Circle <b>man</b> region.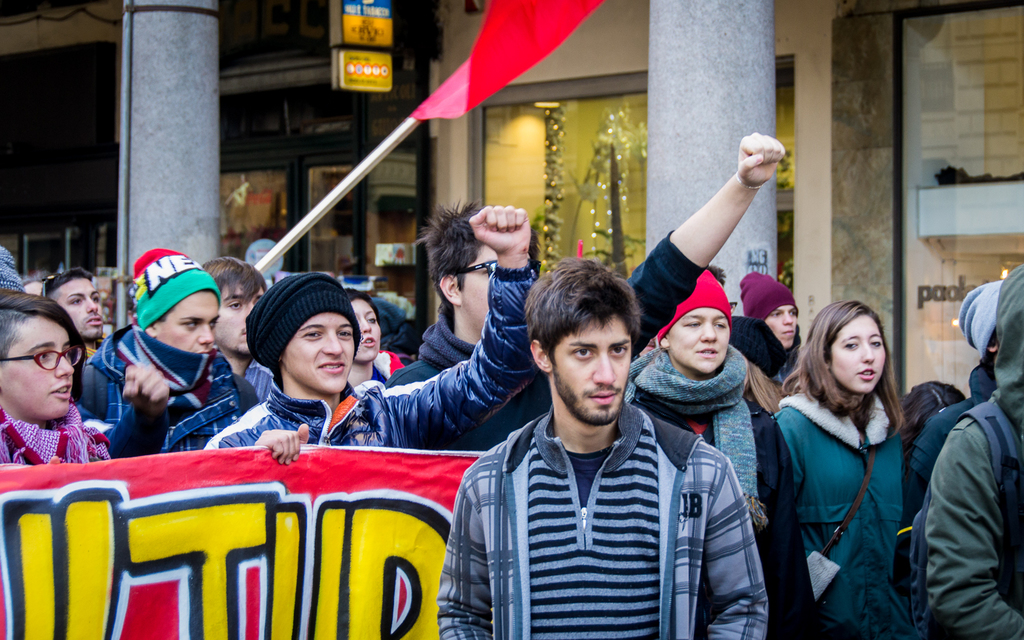
Region: <bbox>381, 131, 787, 457</bbox>.
